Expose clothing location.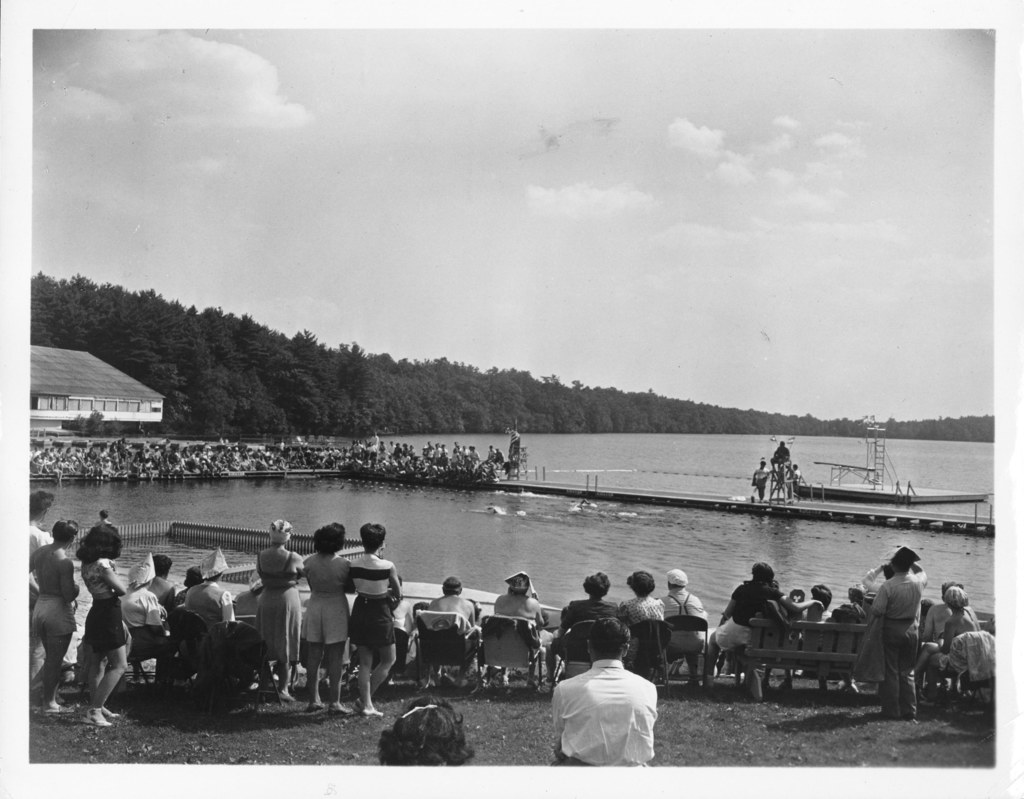
Exposed at (350,549,405,650).
